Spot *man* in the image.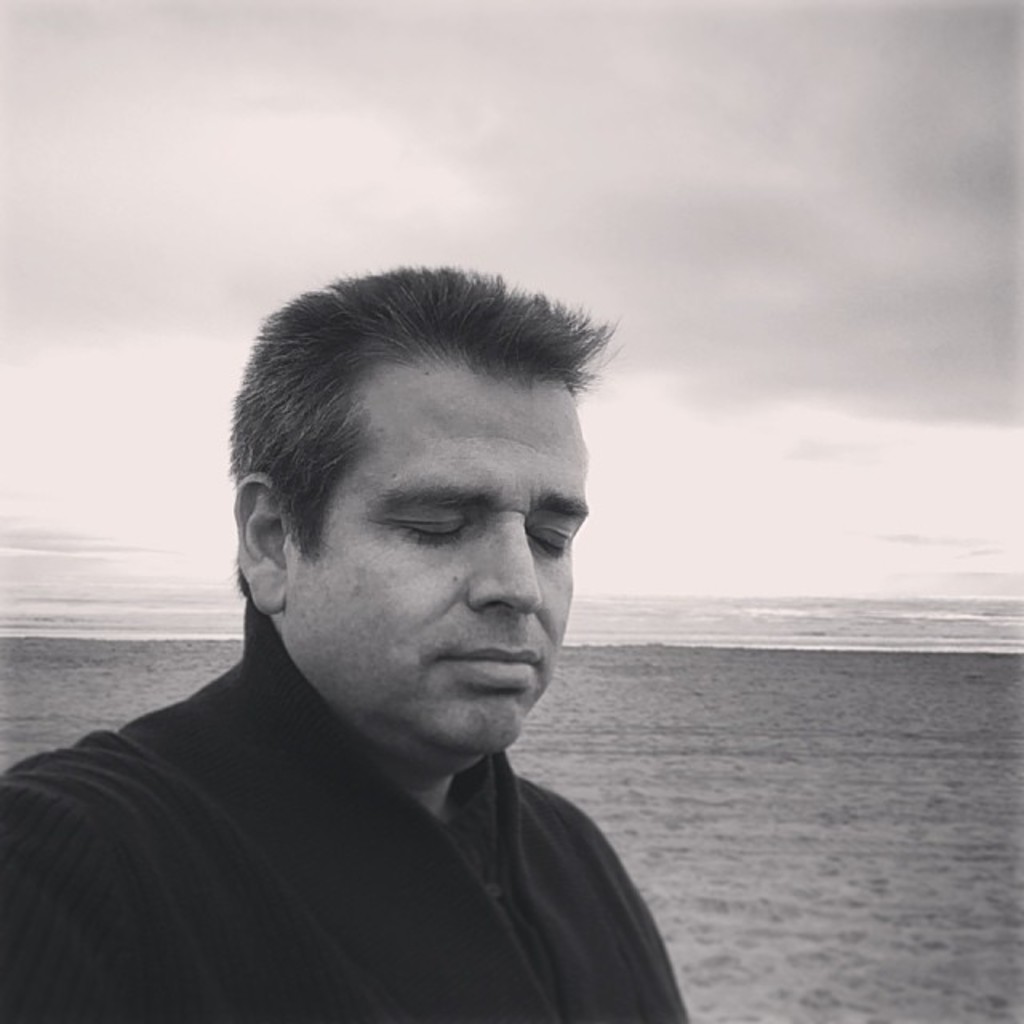
*man* found at bbox(13, 256, 750, 1002).
